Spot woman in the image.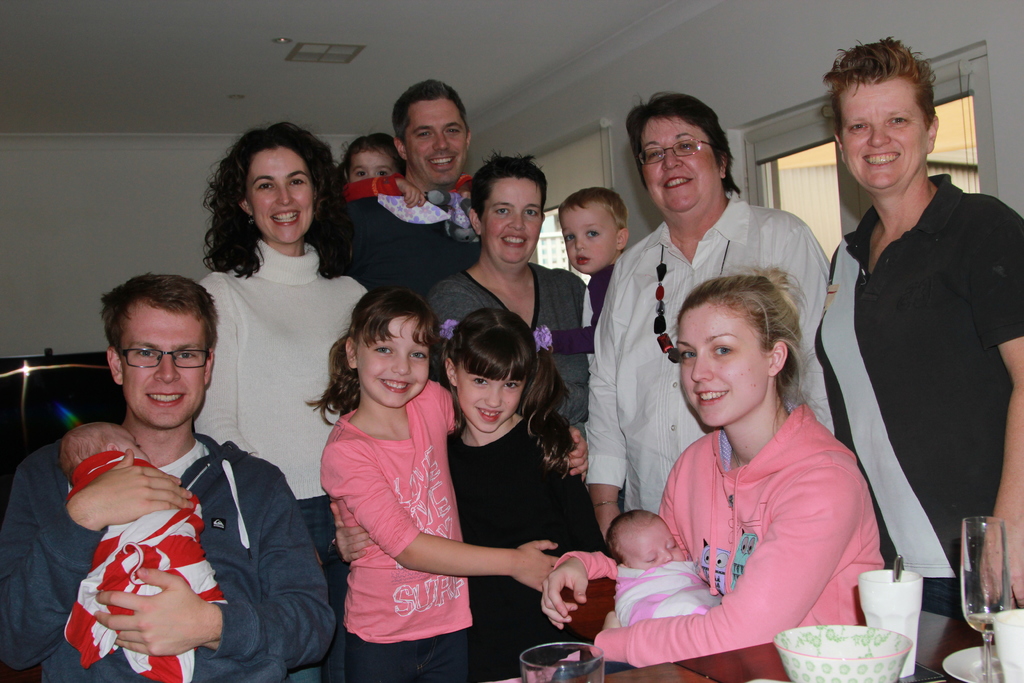
woman found at [813,35,1023,677].
